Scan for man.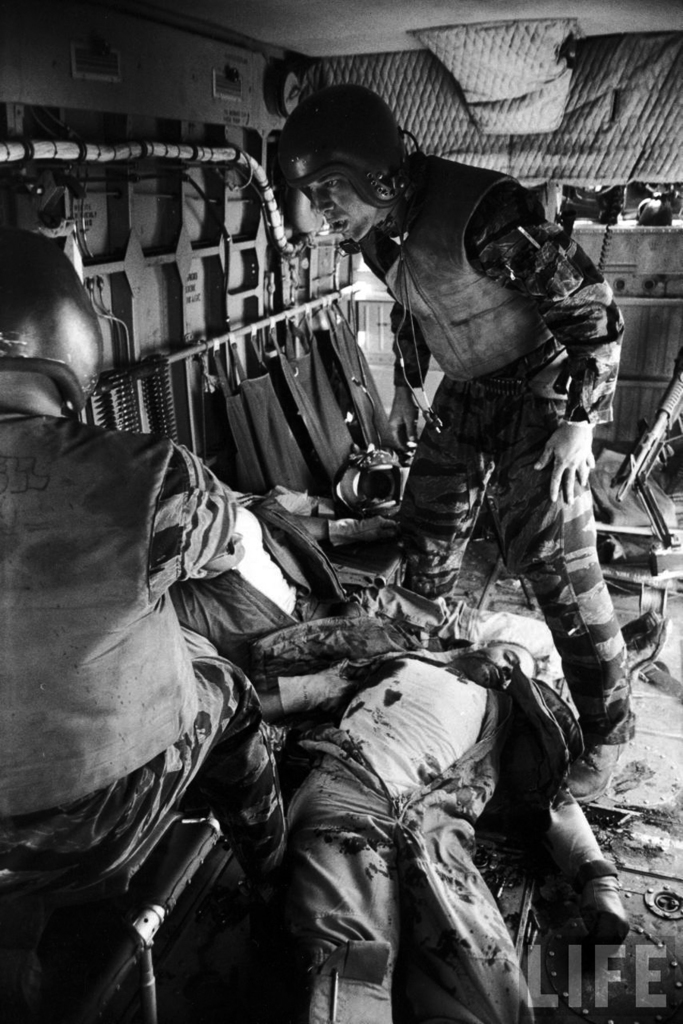
Scan result: rect(245, 104, 633, 848).
